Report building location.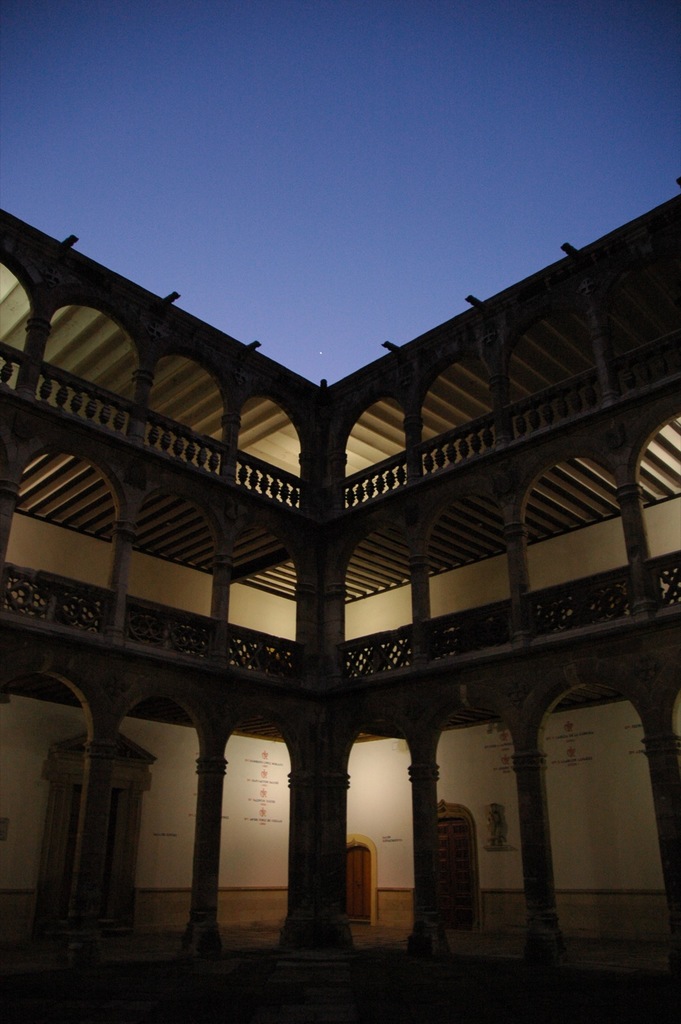
Report: {"x1": 0, "y1": 187, "x2": 680, "y2": 1020}.
